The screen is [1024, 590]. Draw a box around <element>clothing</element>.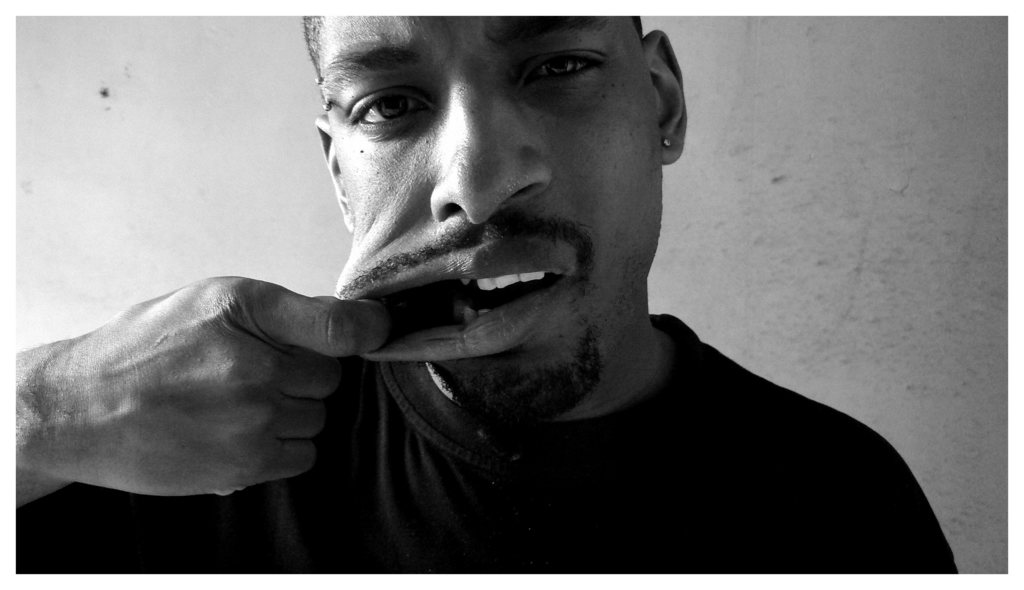
Rect(11, 307, 954, 576).
